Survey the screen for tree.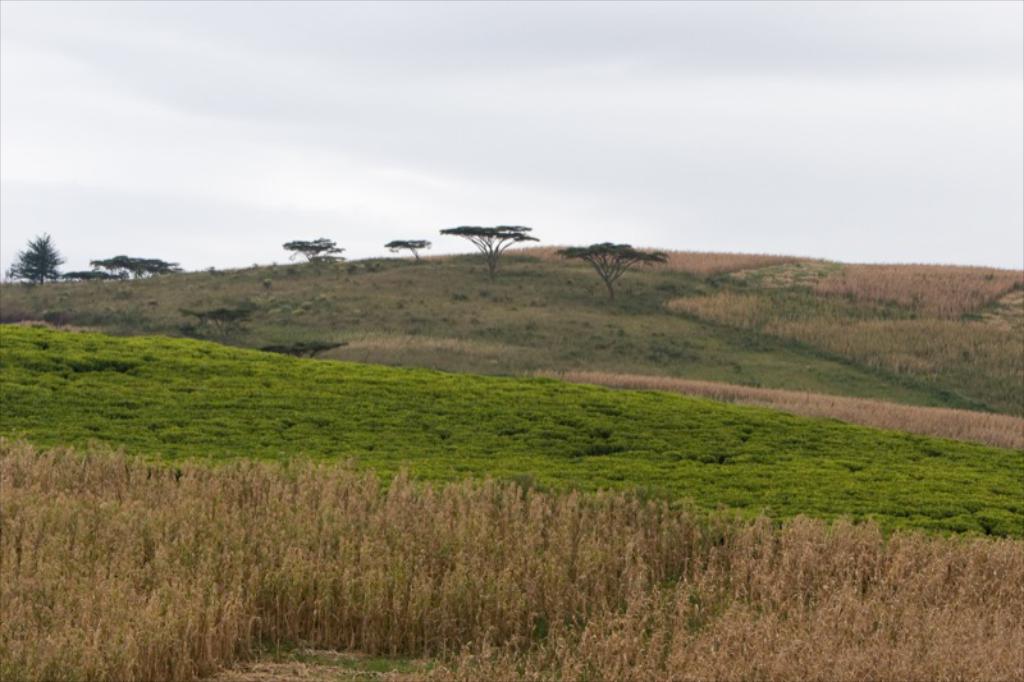
Survey found: [left=86, top=252, right=174, bottom=292].
